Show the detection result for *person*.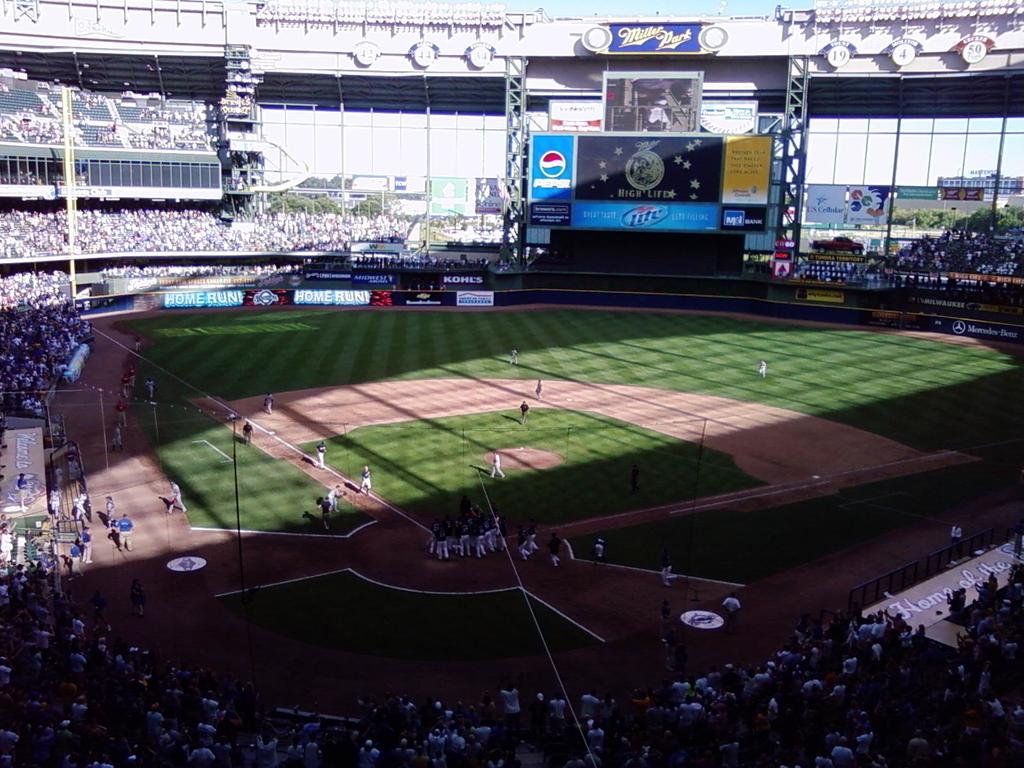
758:357:771:382.
